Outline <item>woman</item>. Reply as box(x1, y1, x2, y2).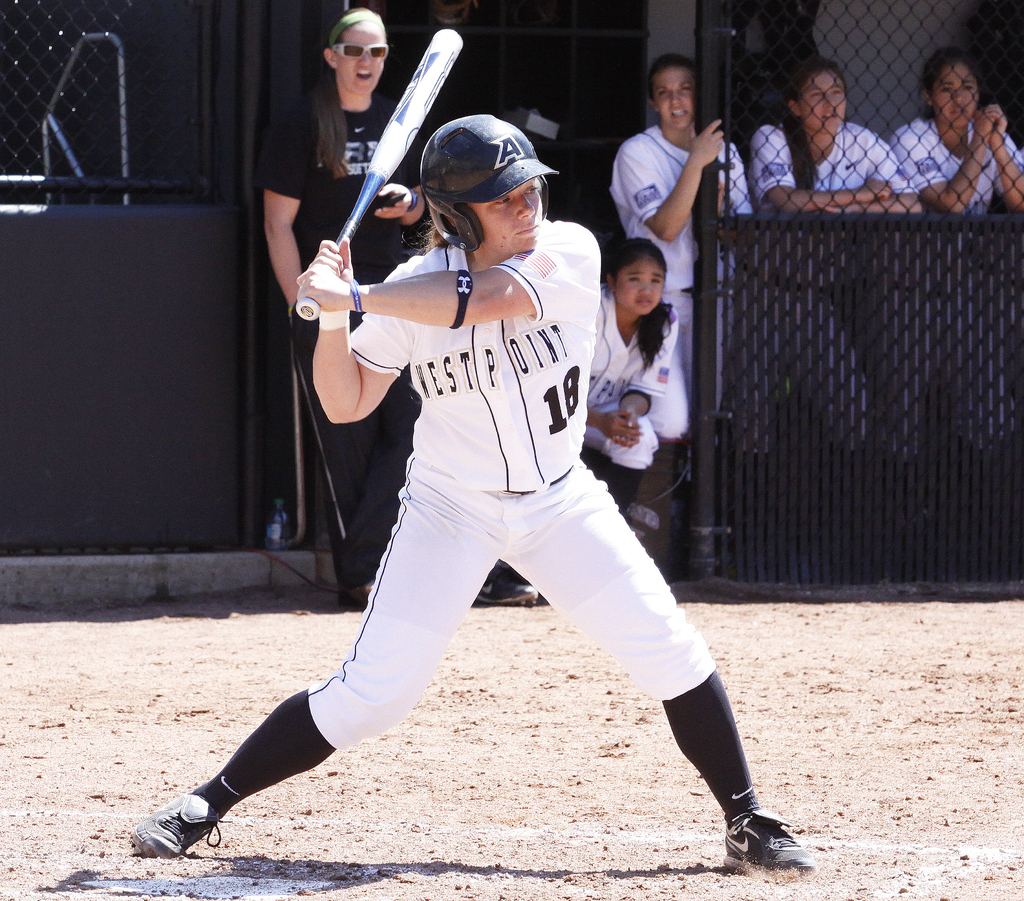
box(748, 58, 920, 472).
